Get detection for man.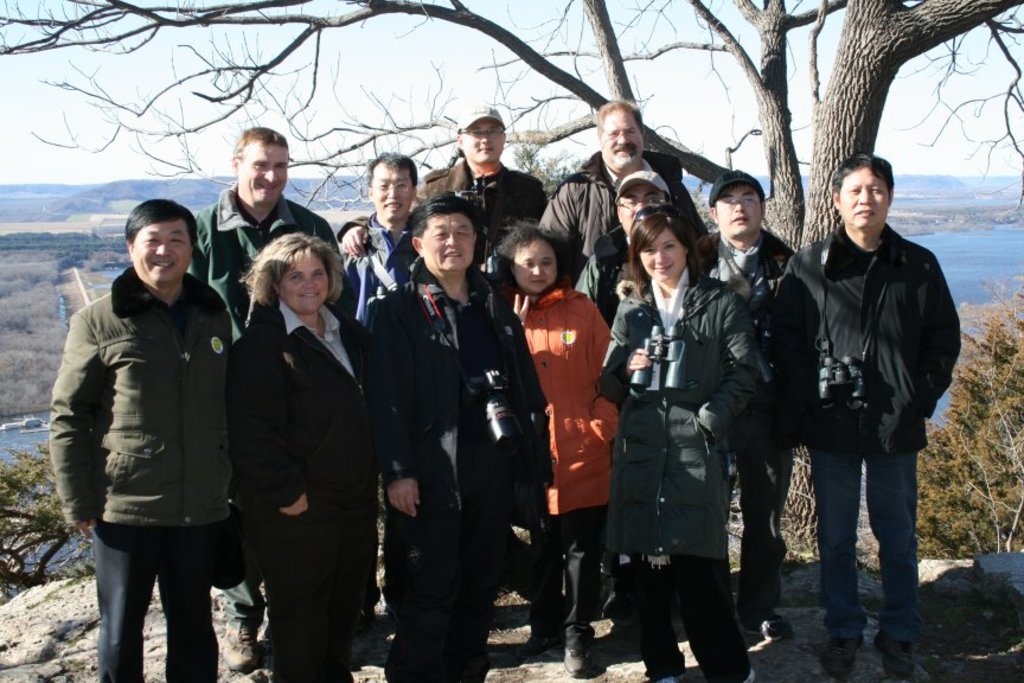
Detection: pyautogui.locateOnScreen(363, 190, 540, 682).
